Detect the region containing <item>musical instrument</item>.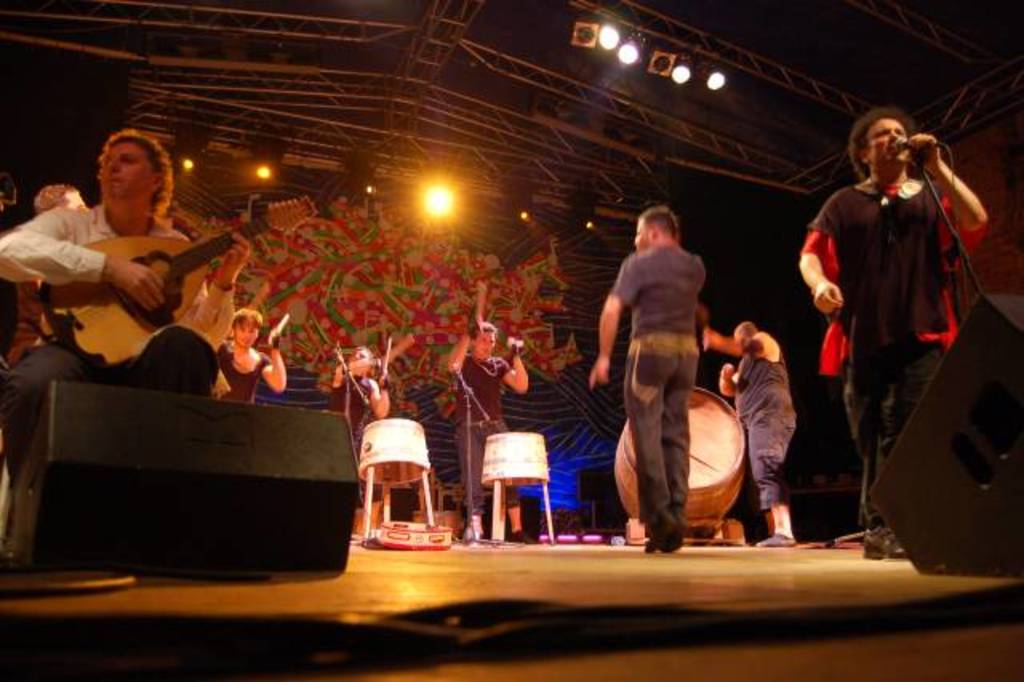
<box>610,383,747,541</box>.
